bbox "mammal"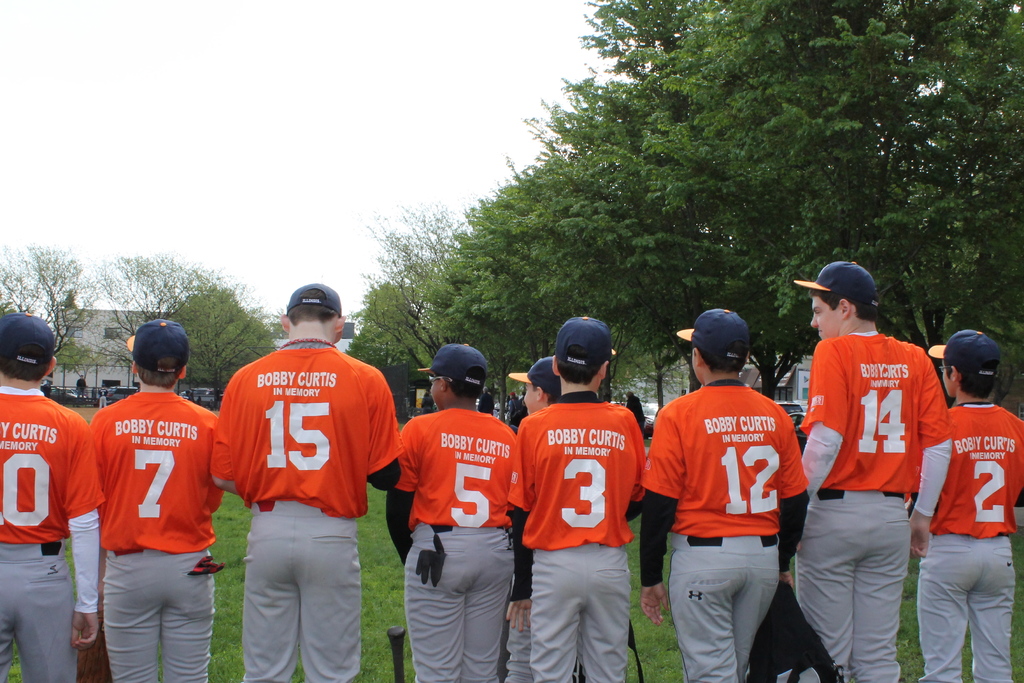
<bbox>0, 311, 108, 682</bbox>
